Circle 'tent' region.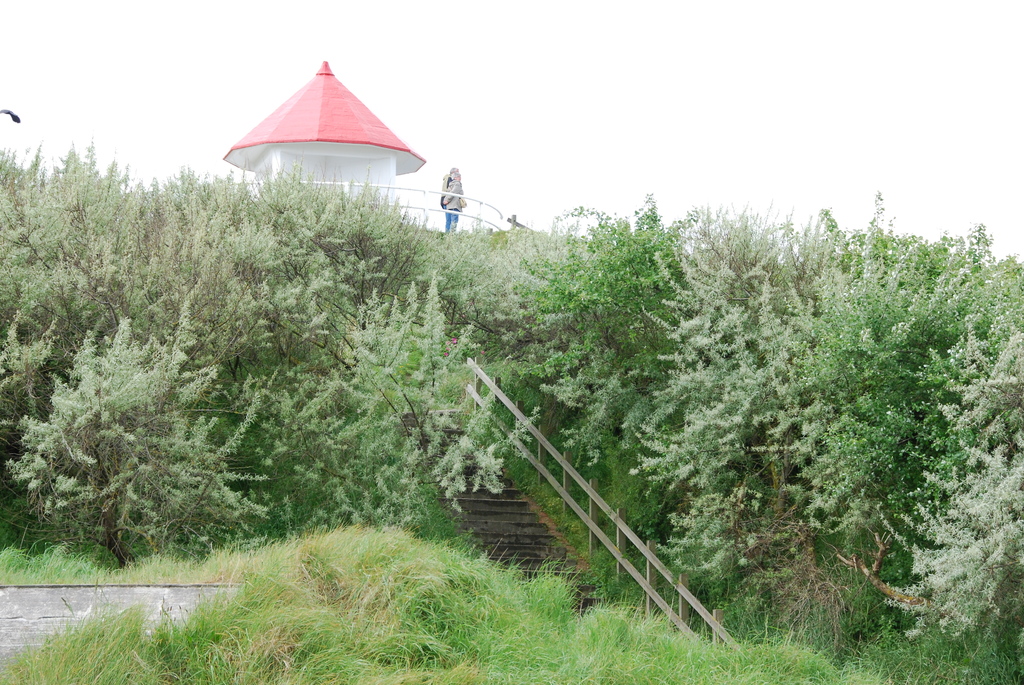
Region: x1=221 y1=55 x2=425 y2=179.
